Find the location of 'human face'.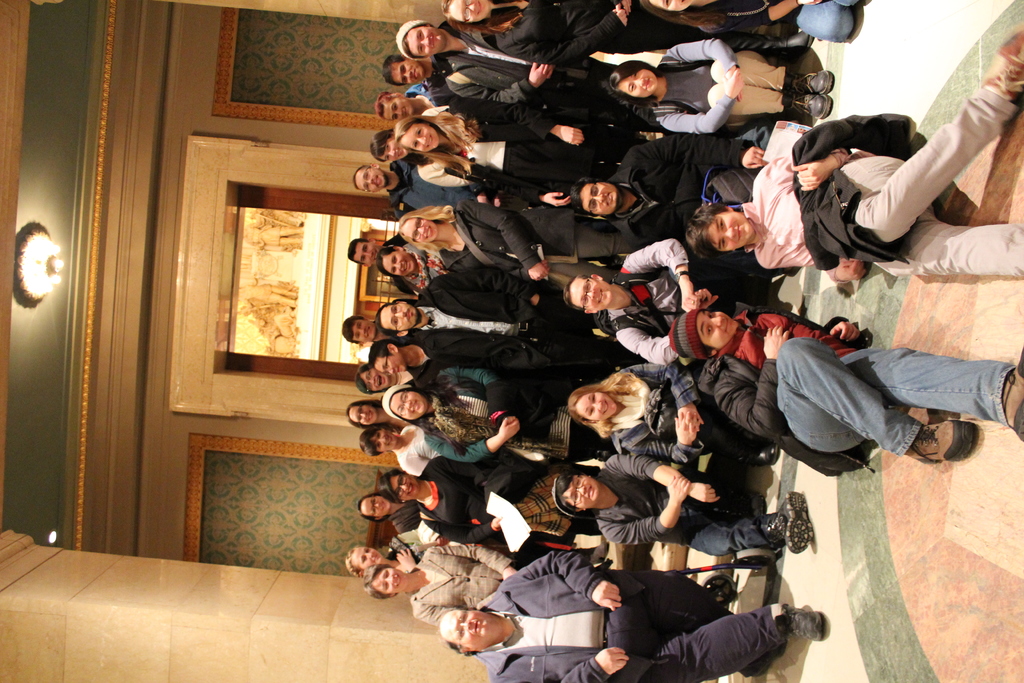
Location: box=[380, 132, 406, 158].
